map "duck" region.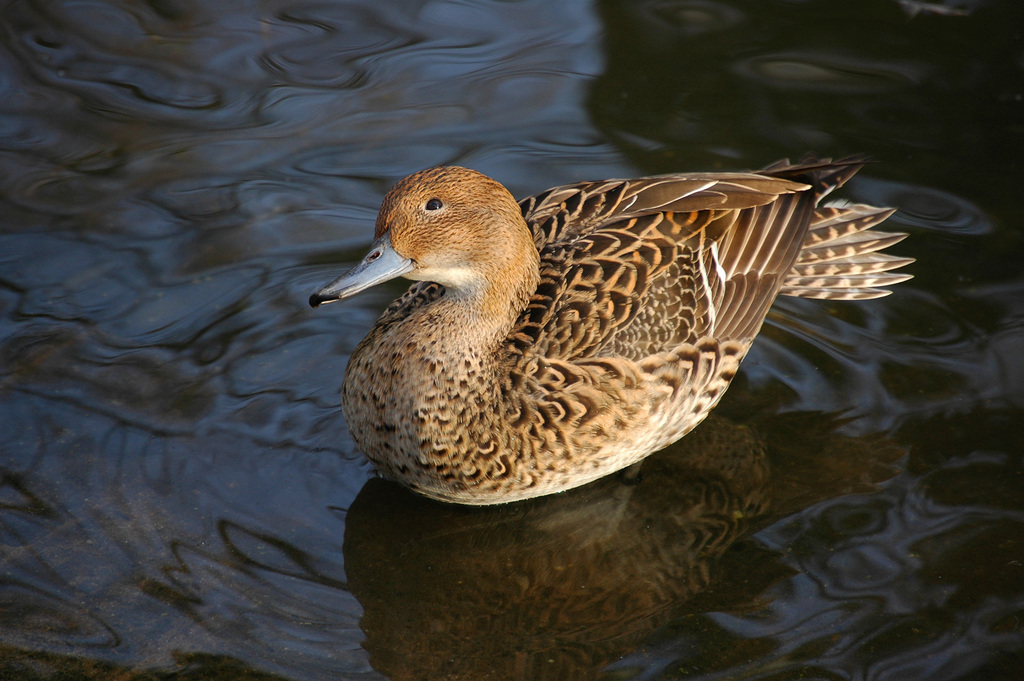
Mapped to (x1=313, y1=139, x2=917, y2=523).
